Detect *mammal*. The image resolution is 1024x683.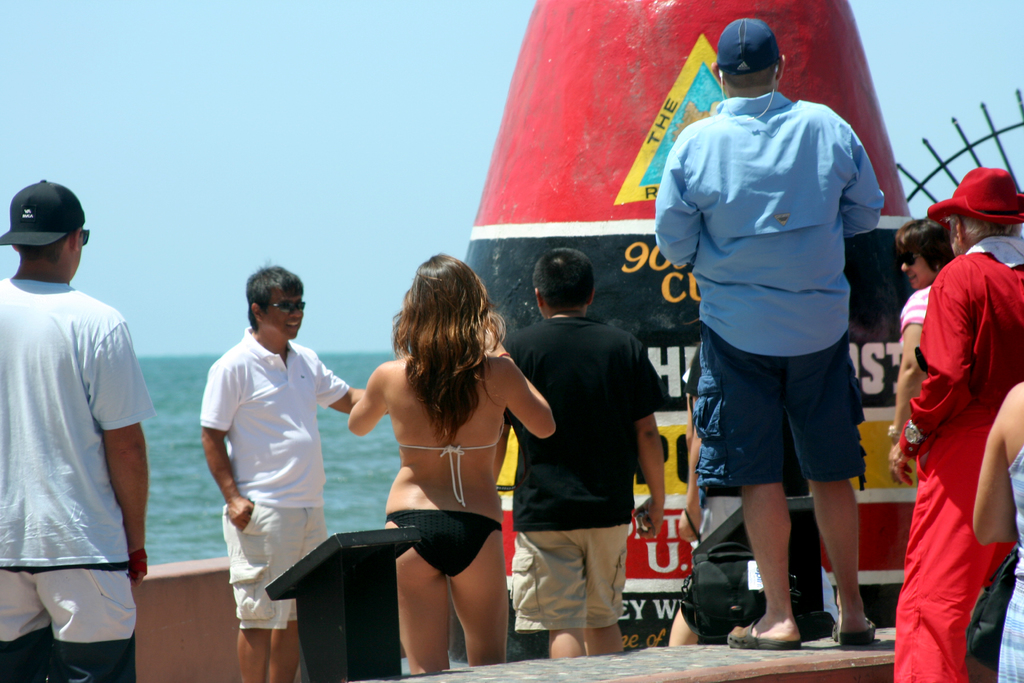
BBox(195, 258, 388, 682).
